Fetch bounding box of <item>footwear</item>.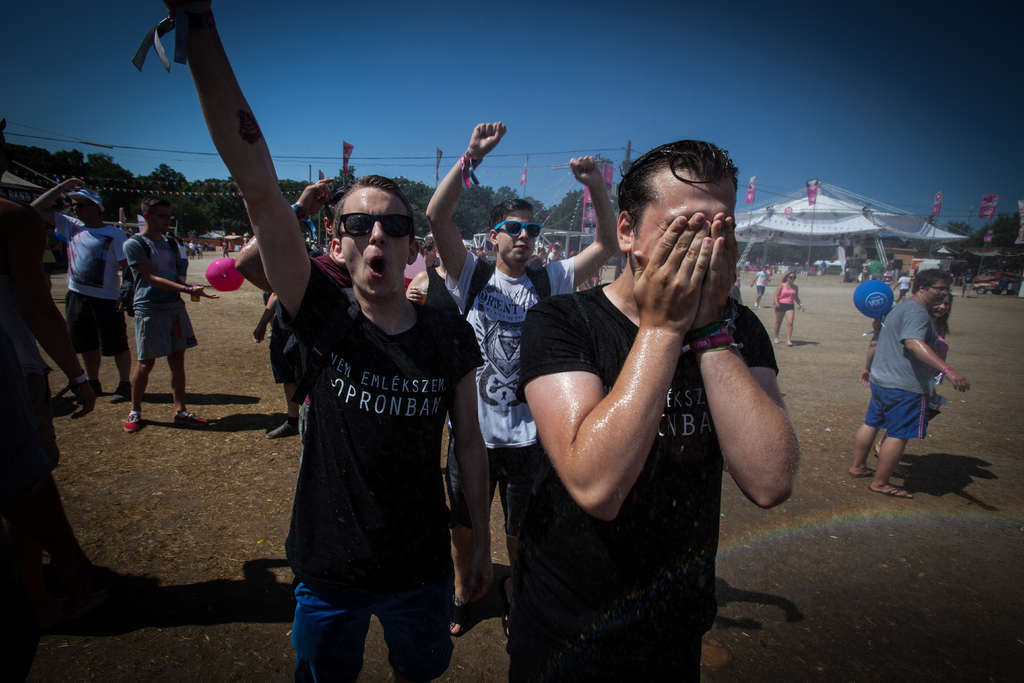
Bbox: {"x1": 268, "y1": 418, "x2": 301, "y2": 441}.
